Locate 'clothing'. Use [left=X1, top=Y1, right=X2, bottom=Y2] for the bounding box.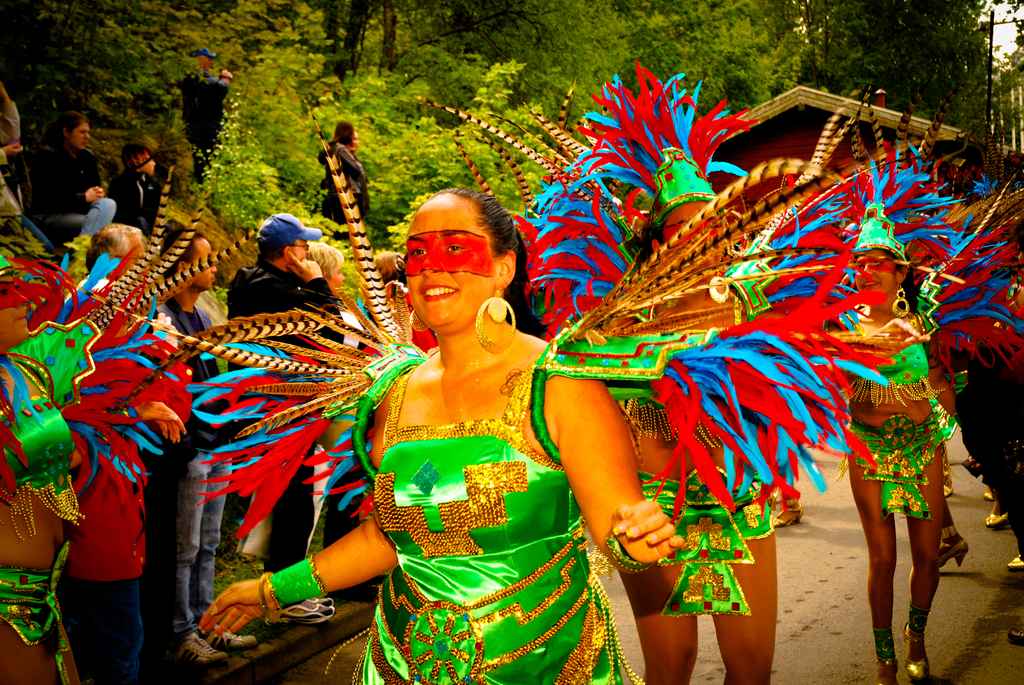
[left=214, top=259, right=343, bottom=565].
